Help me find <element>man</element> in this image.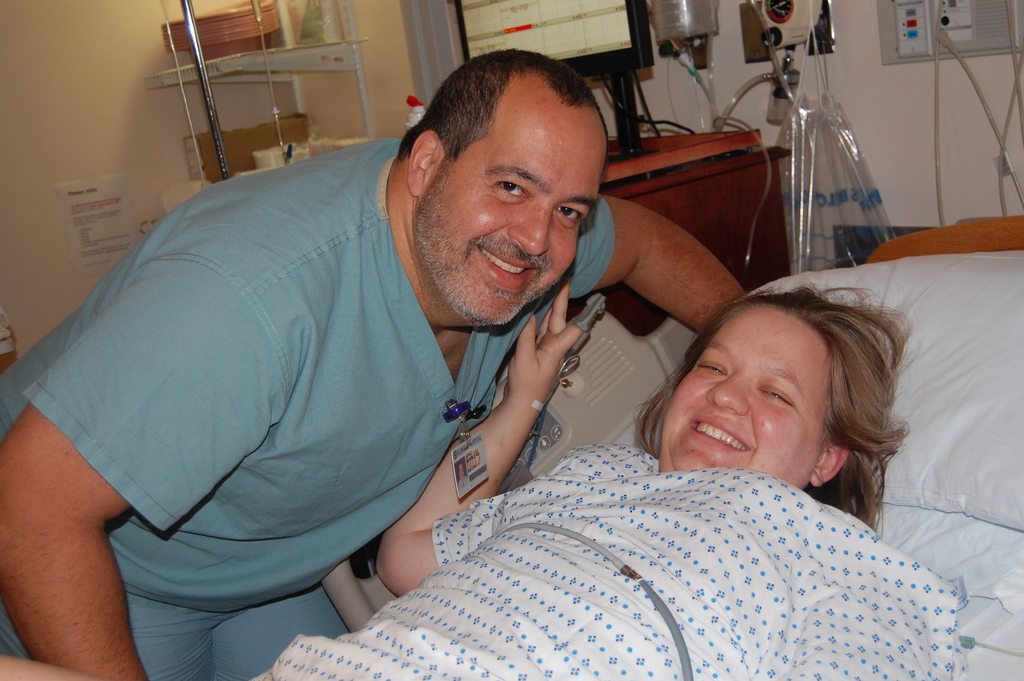
Found it: bbox=(17, 84, 913, 680).
